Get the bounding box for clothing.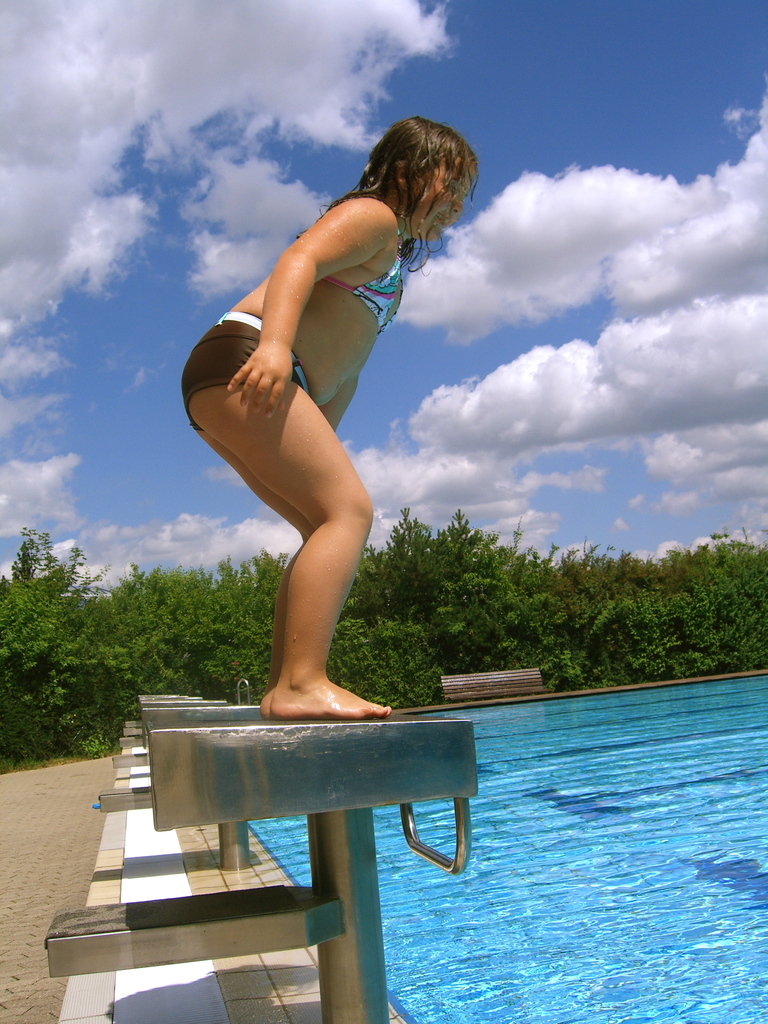
[x1=187, y1=315, x2=320, y2=433].
